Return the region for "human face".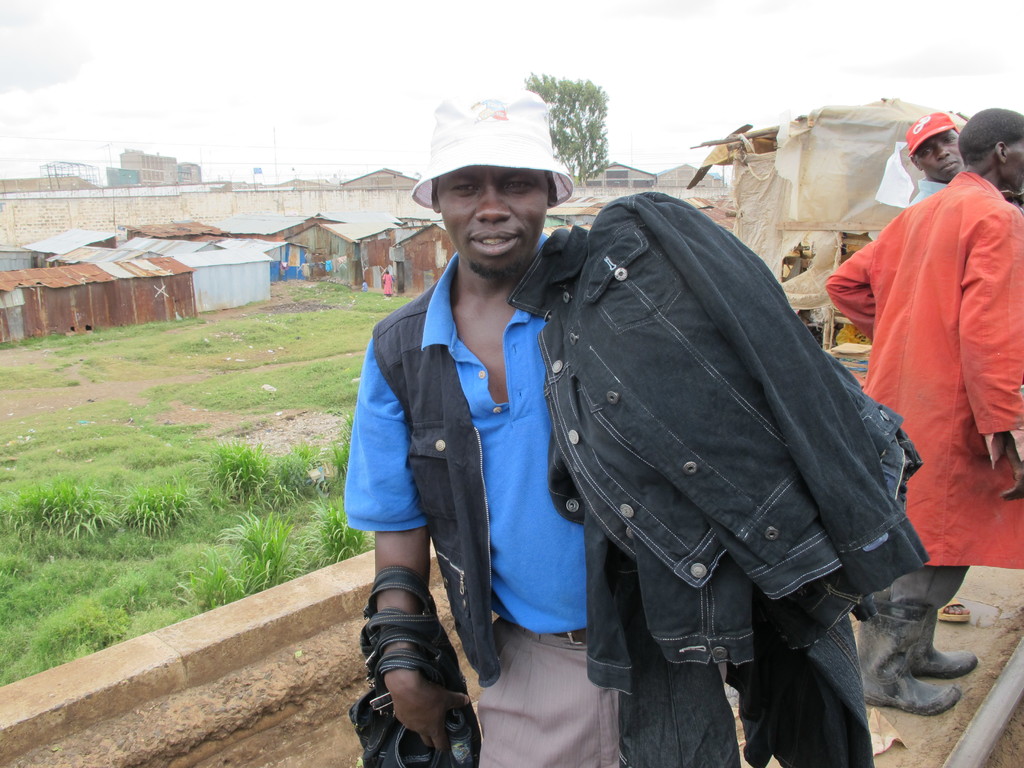
x1=437 y1=158 x2=548 y2=275.
